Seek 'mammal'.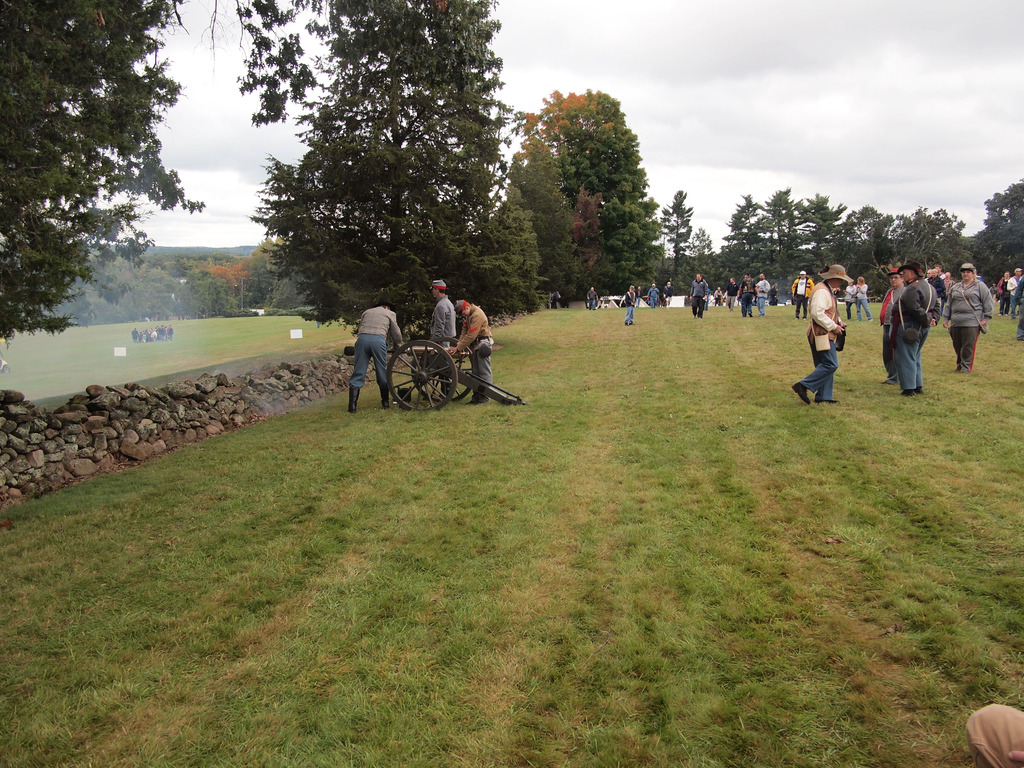
BBox(842, 282, 853, 320).
